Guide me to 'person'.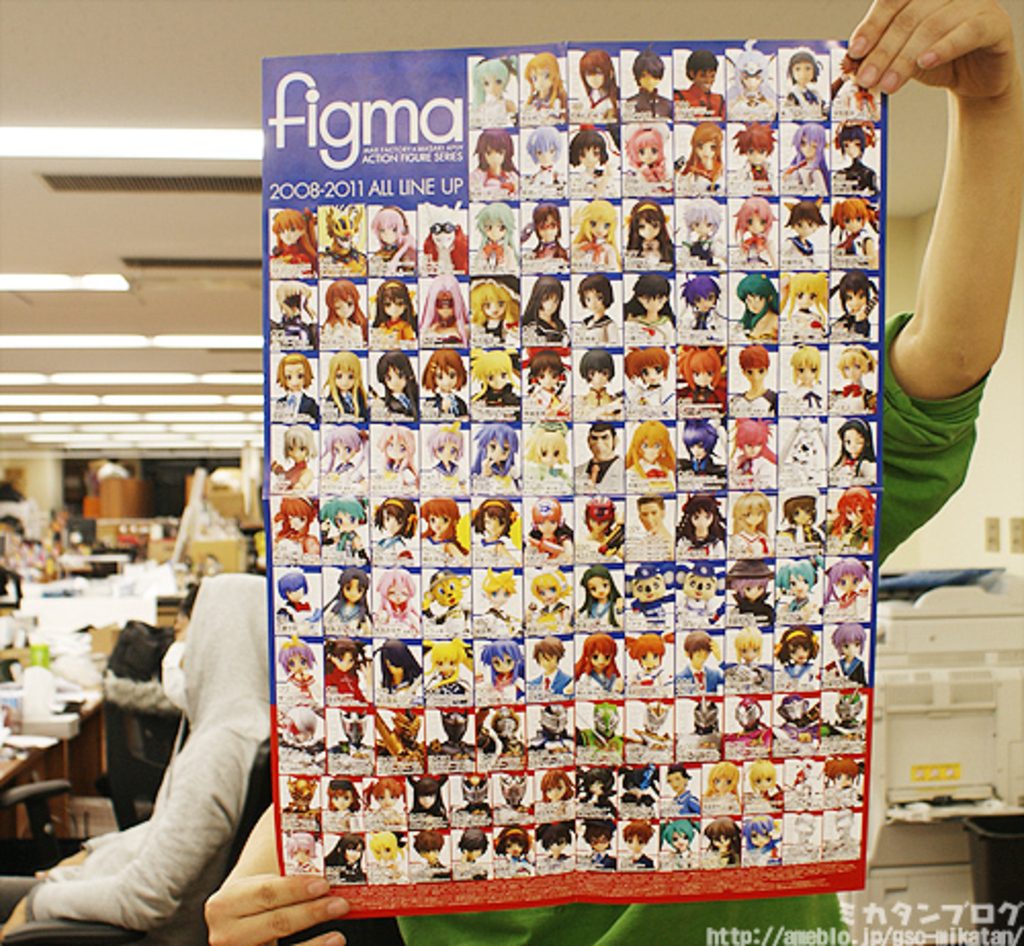
Guidance: (625, 45, 676, 123).
